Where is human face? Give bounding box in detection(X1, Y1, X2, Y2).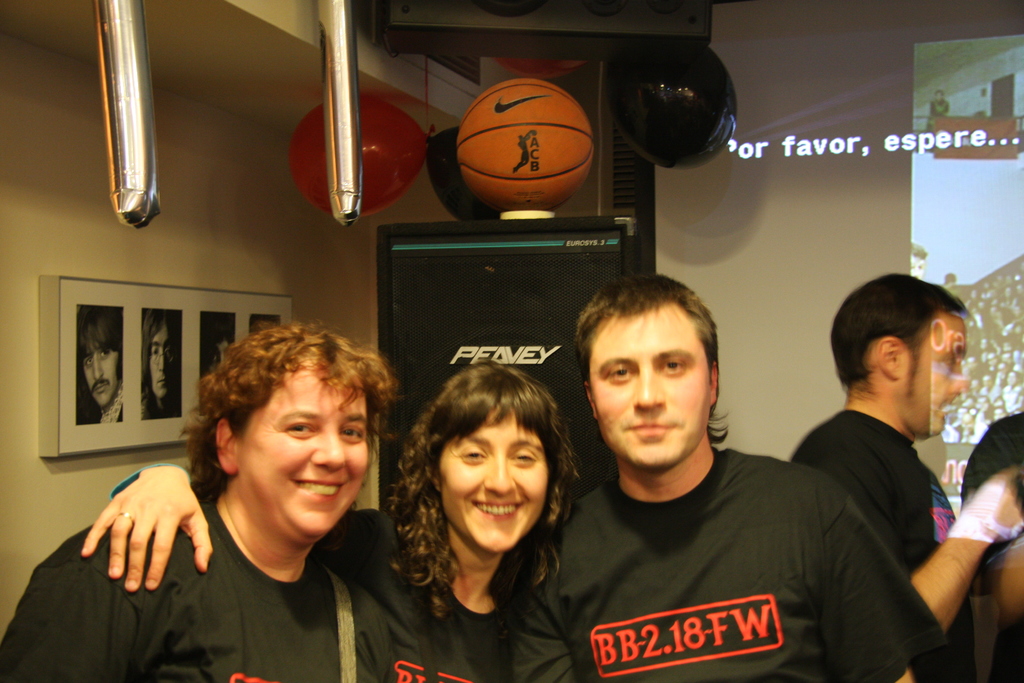
detection(145, 321, 171, 399).
